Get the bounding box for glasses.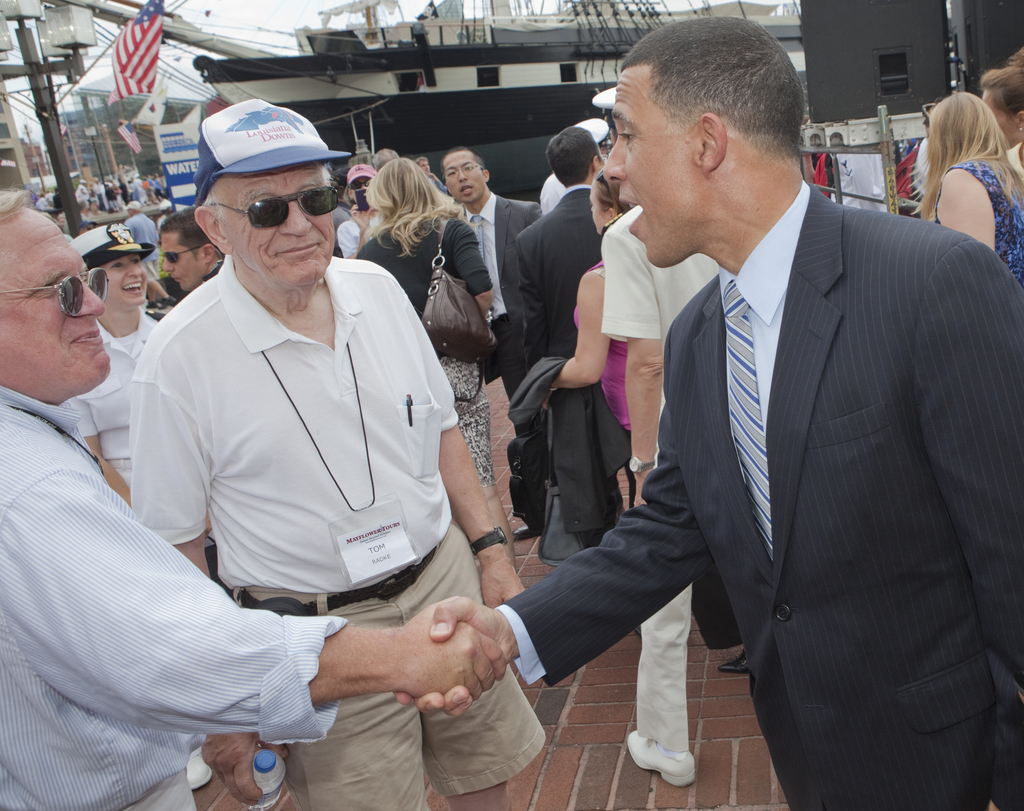
rect(203, 187, 344, 234).
